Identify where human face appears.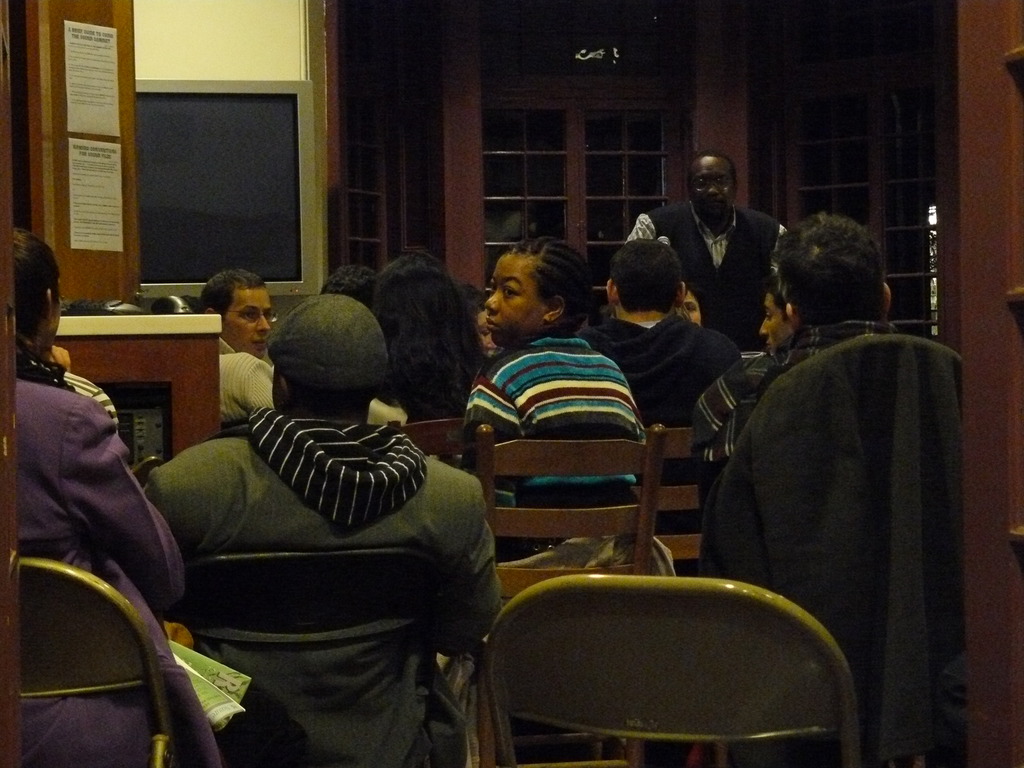
Appears at x1=689, y1=155, x2=741, y2=225.
